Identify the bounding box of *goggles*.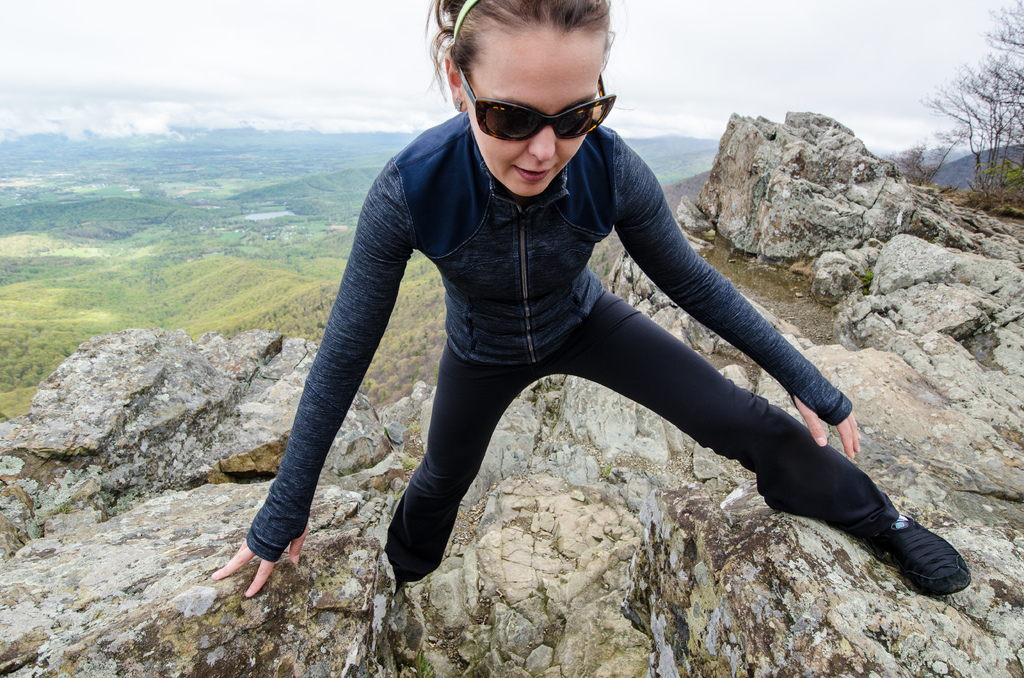
<box>458,70,613,134</box>.
